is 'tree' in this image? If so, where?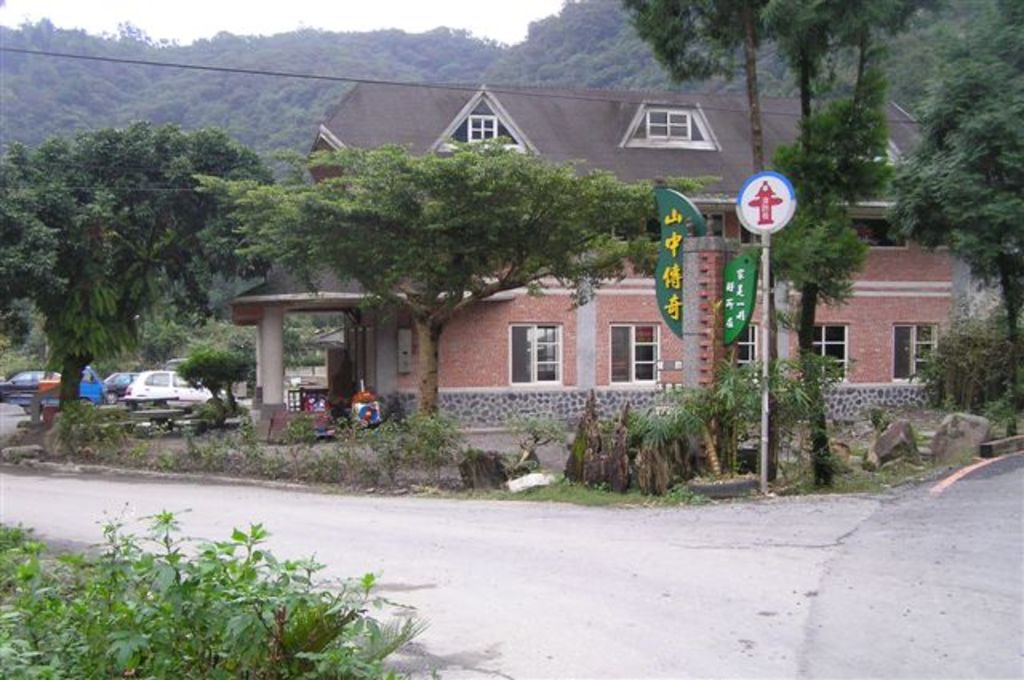
Yes, at box=[888, 0, 1018, 421].
